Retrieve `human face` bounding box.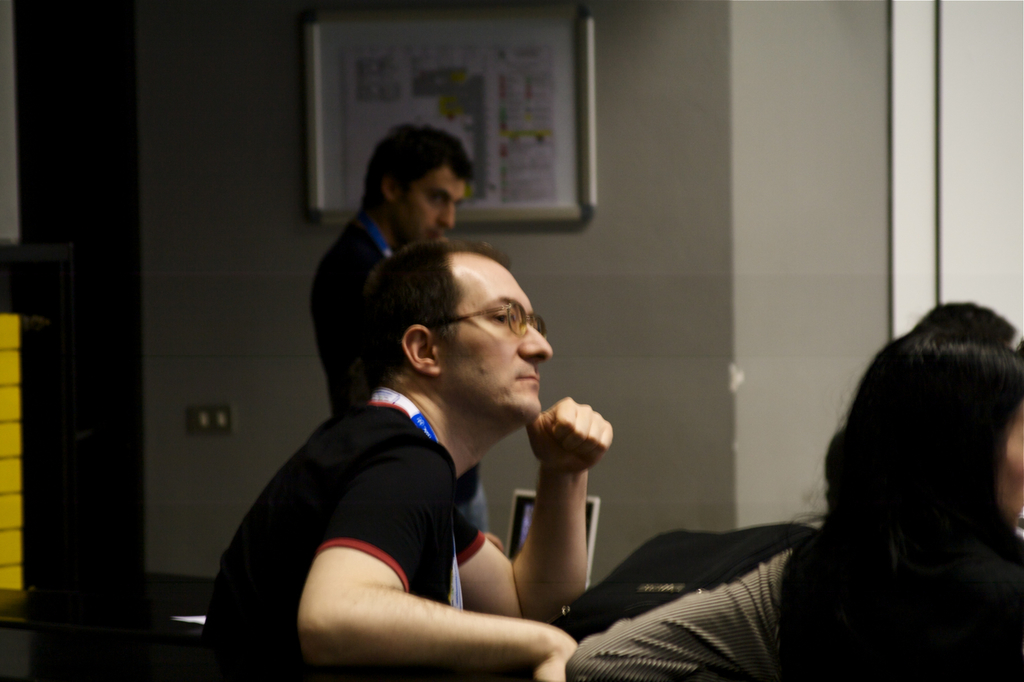
Bounding box: left=390, top=167, right=474, bottom=246.
